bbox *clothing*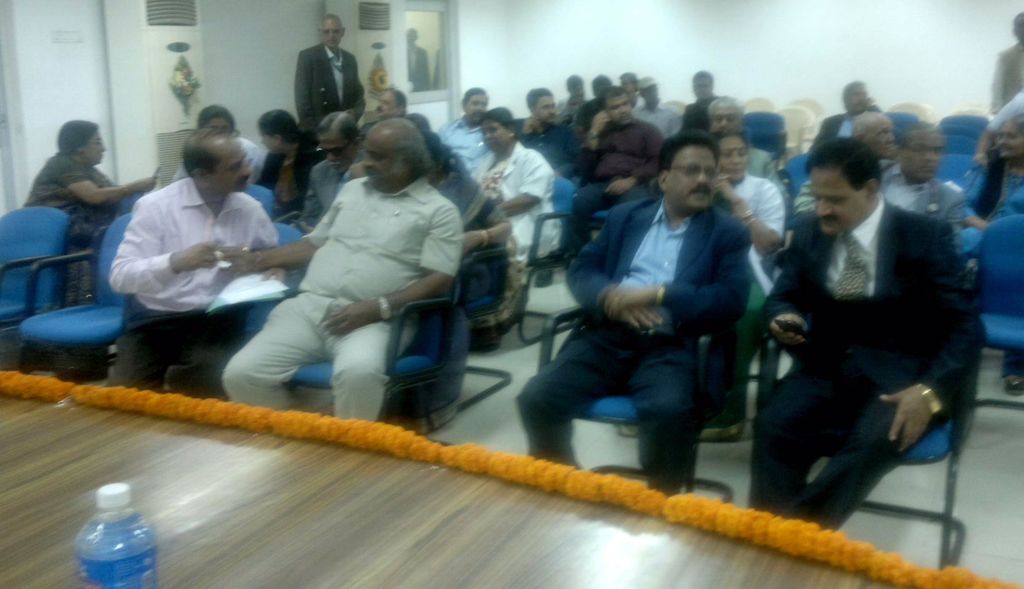
select_region(513, 182, 750, 497)
